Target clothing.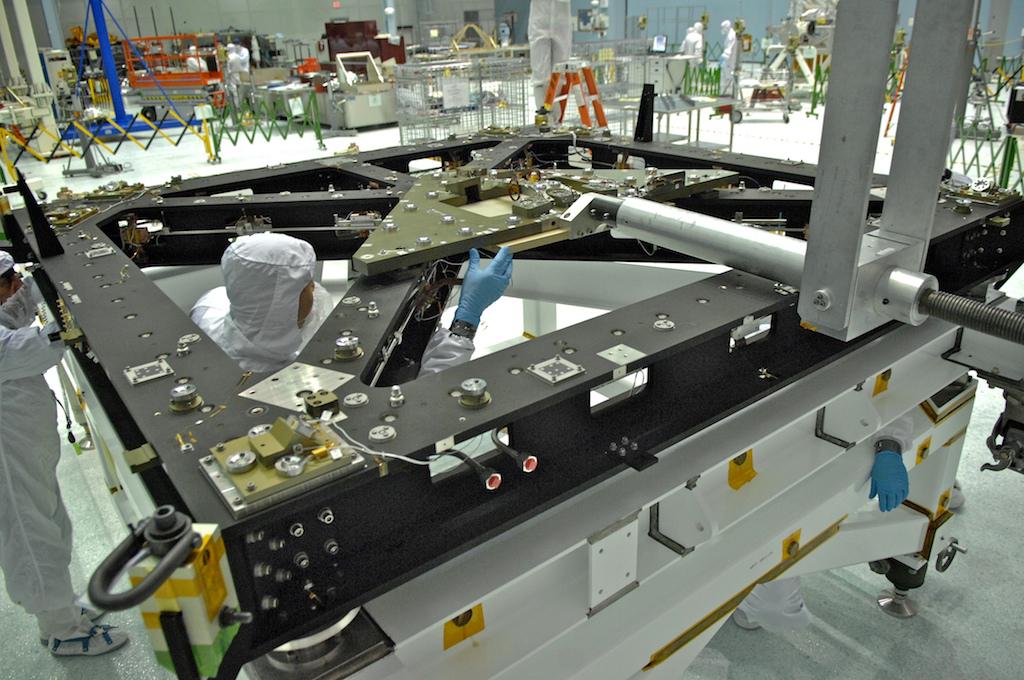
Target region: [718, 19, 738, 93].
